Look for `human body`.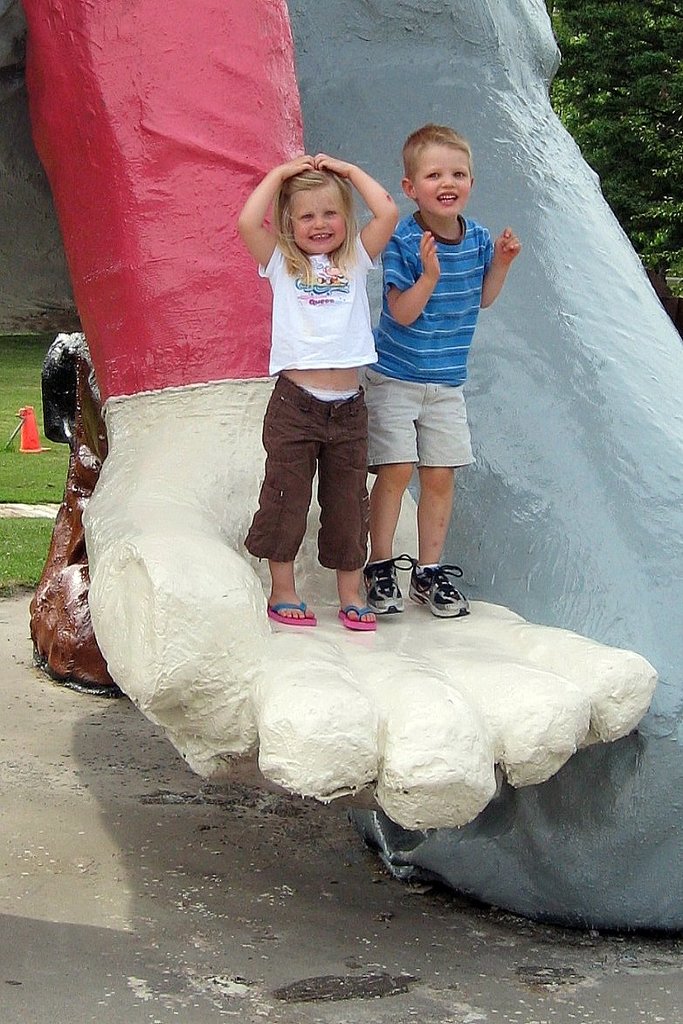
Found: 377, 129, 517, 620.
